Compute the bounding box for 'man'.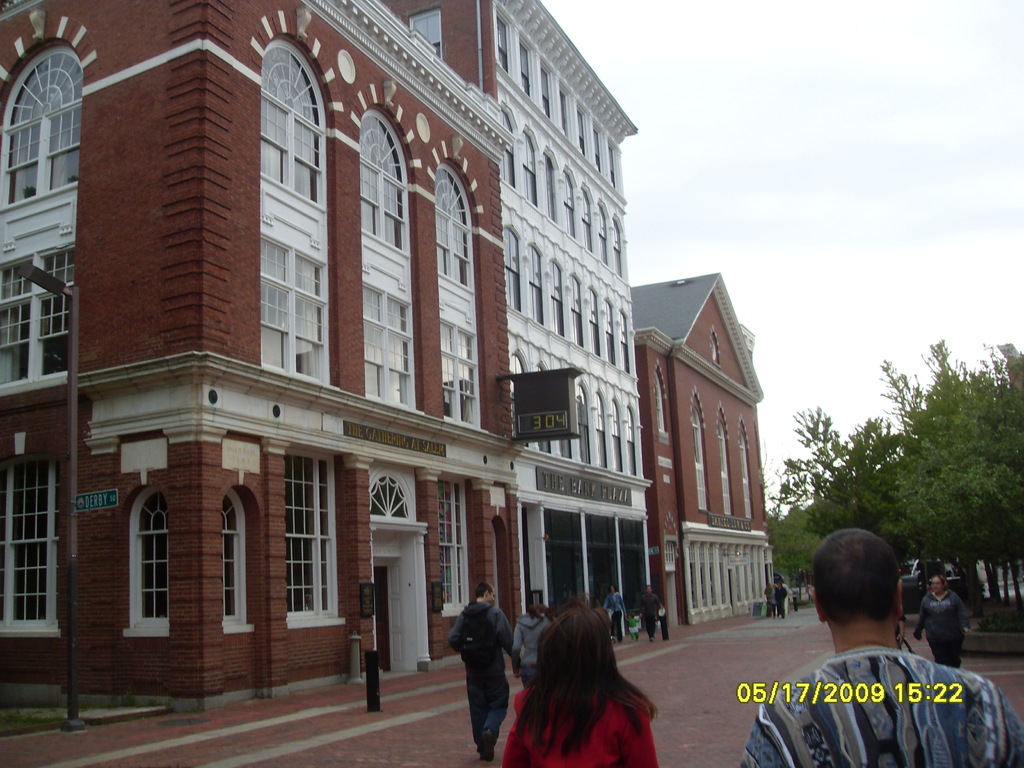
[left=738, top=527, right=1023, bottom=767].
